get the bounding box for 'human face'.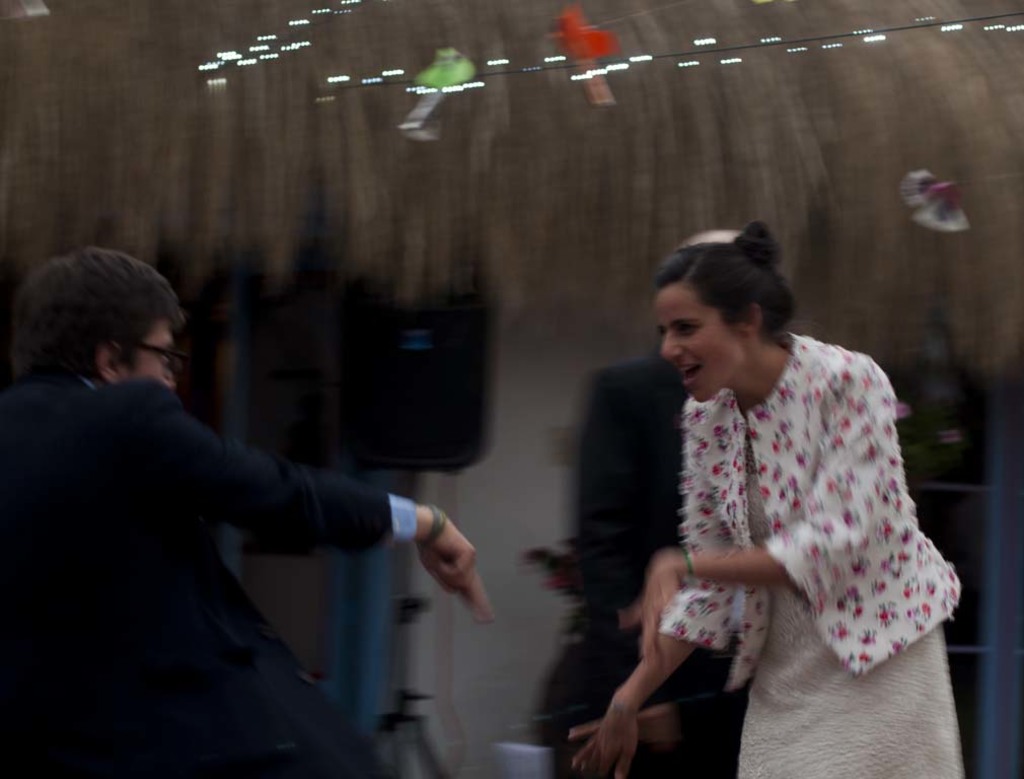
{"x1": 124, "y1": 320, "x2": 174, "y2": 383}.
